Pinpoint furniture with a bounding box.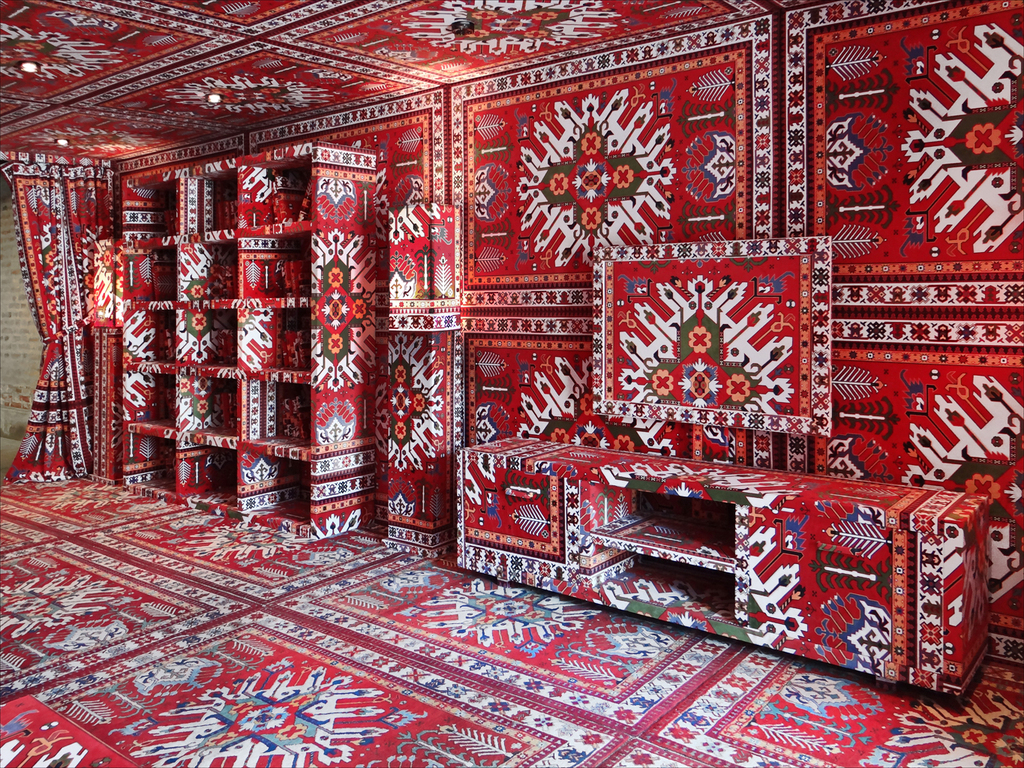
(450, 424, 995, 690).
